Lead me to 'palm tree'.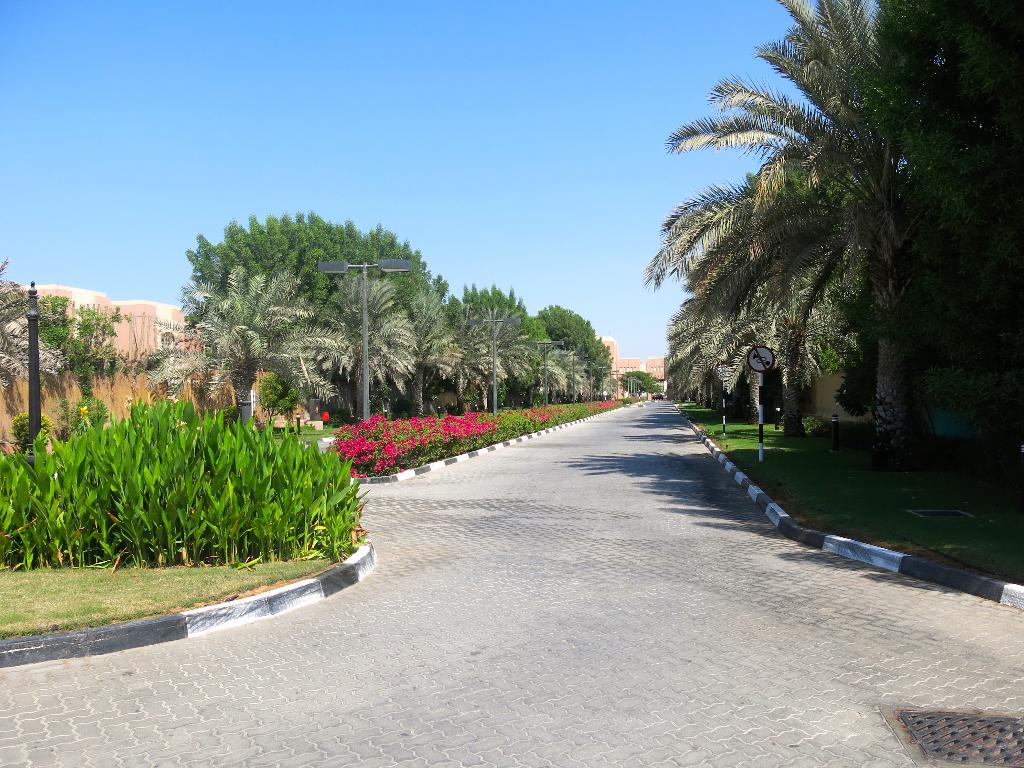
Lead to pyautogui.locateOnScreen(172, 266, 341, 415).
